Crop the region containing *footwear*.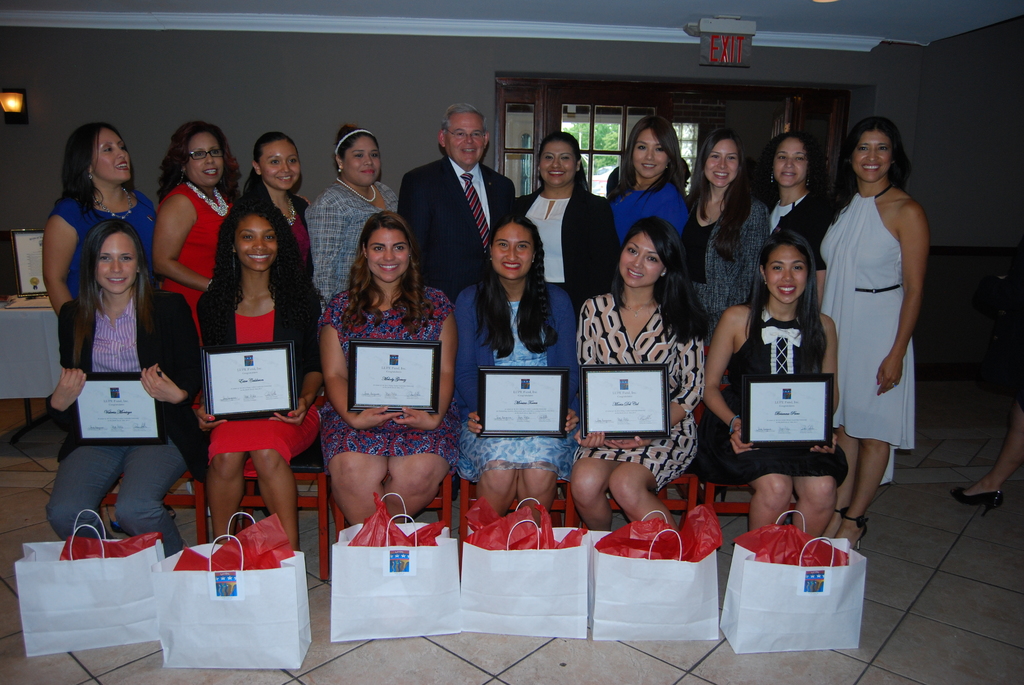
Crop region: bbox(840, 517, 870, 550).
